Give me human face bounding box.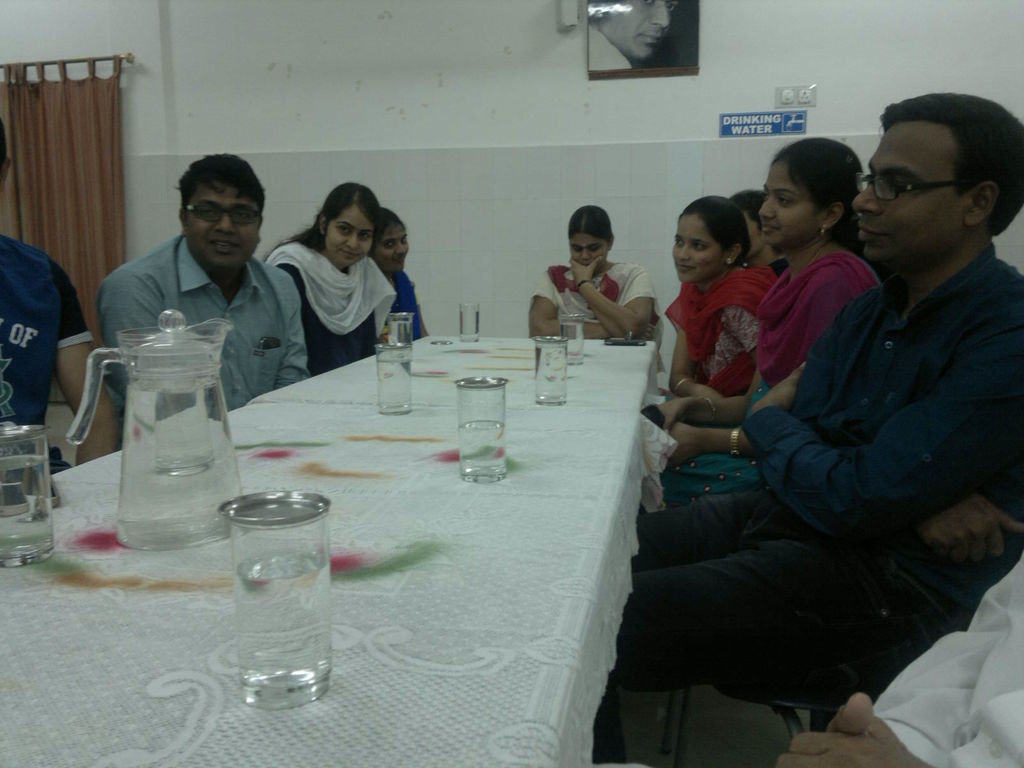
pyautogui.locateOnScreen(672, 216, 724, 283).
